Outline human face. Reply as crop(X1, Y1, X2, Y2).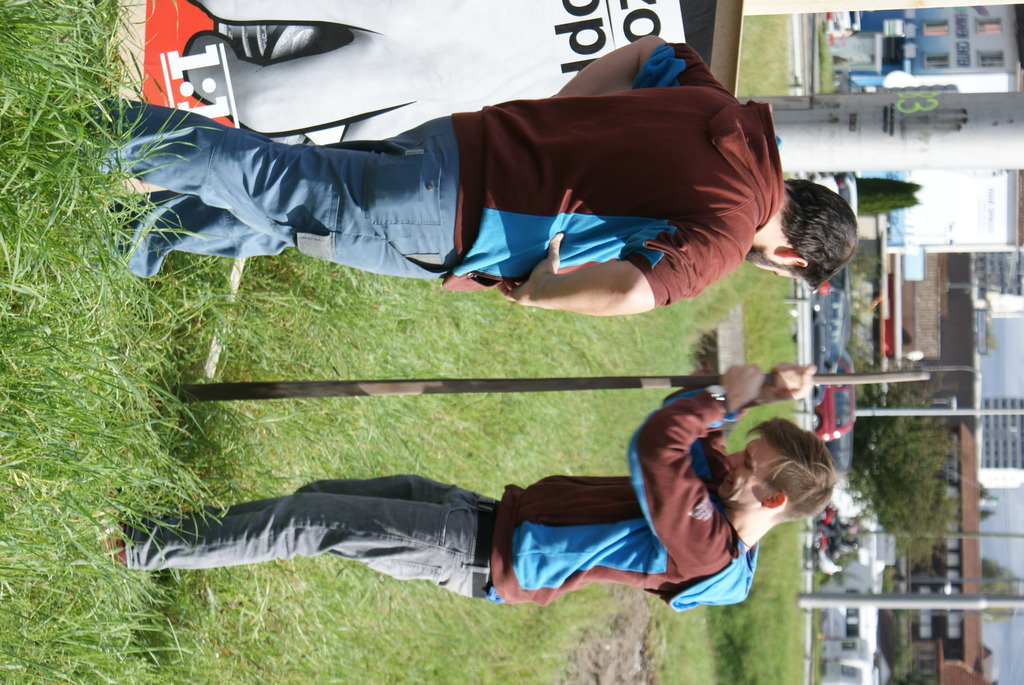
crop(746, 256, 804, 279).
